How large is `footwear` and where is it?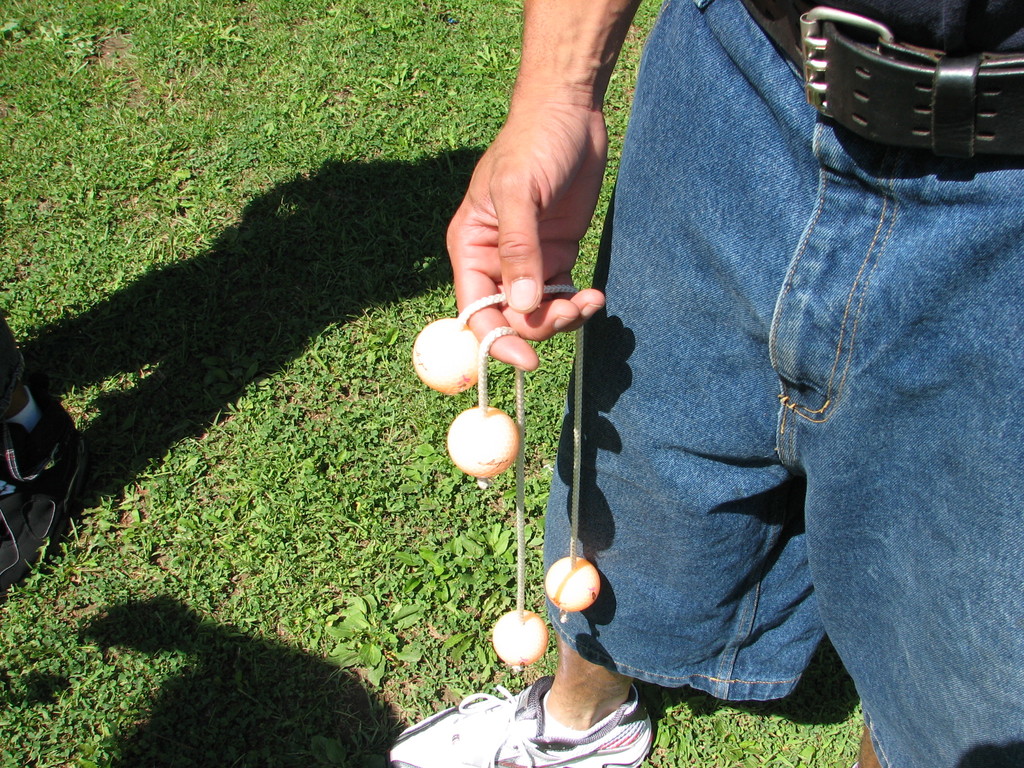
Bounding box: bbox(386, 679, 645, 767).
